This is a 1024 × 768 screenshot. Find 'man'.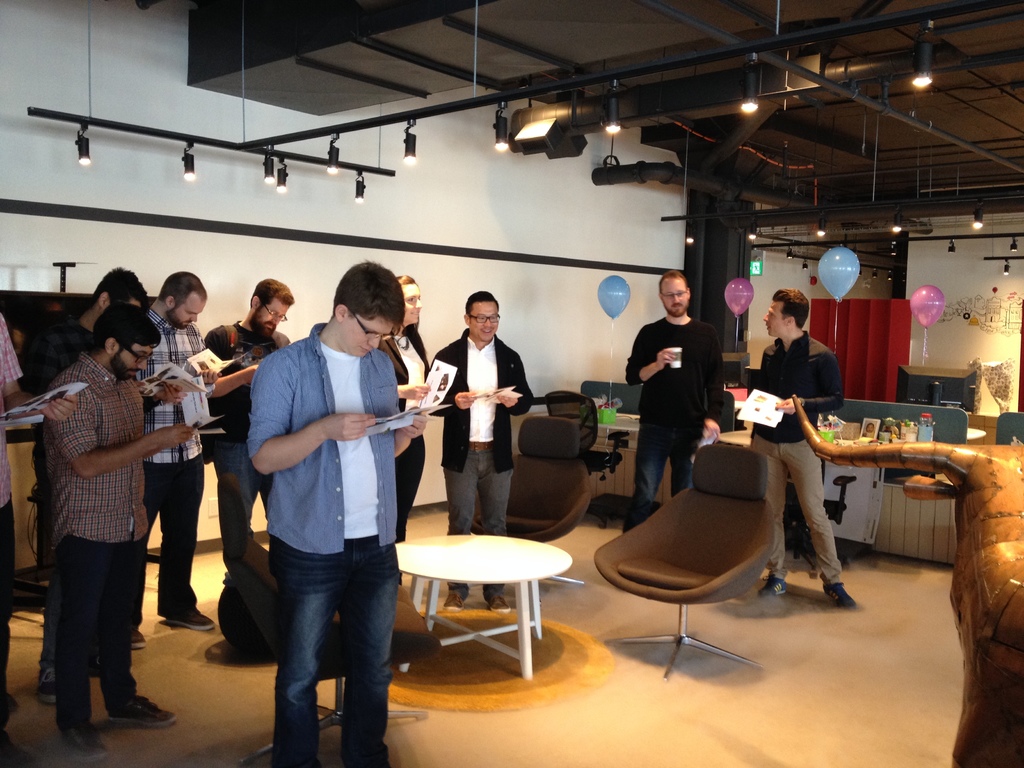
Bounding box: 614 271 713 511.
